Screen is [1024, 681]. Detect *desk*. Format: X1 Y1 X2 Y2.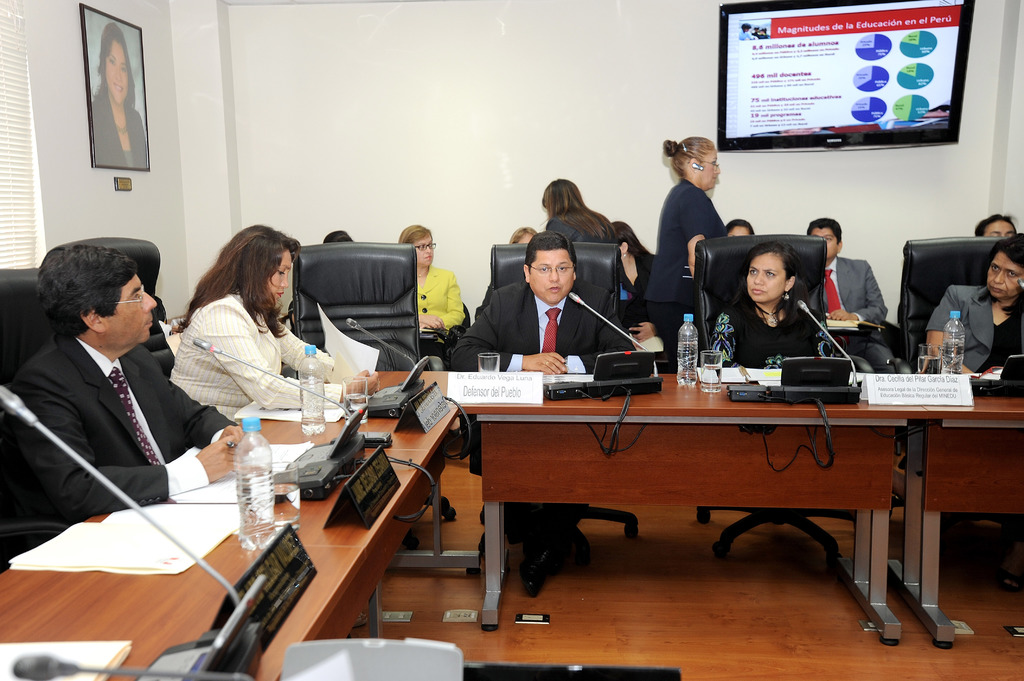
392 369 935 643.
